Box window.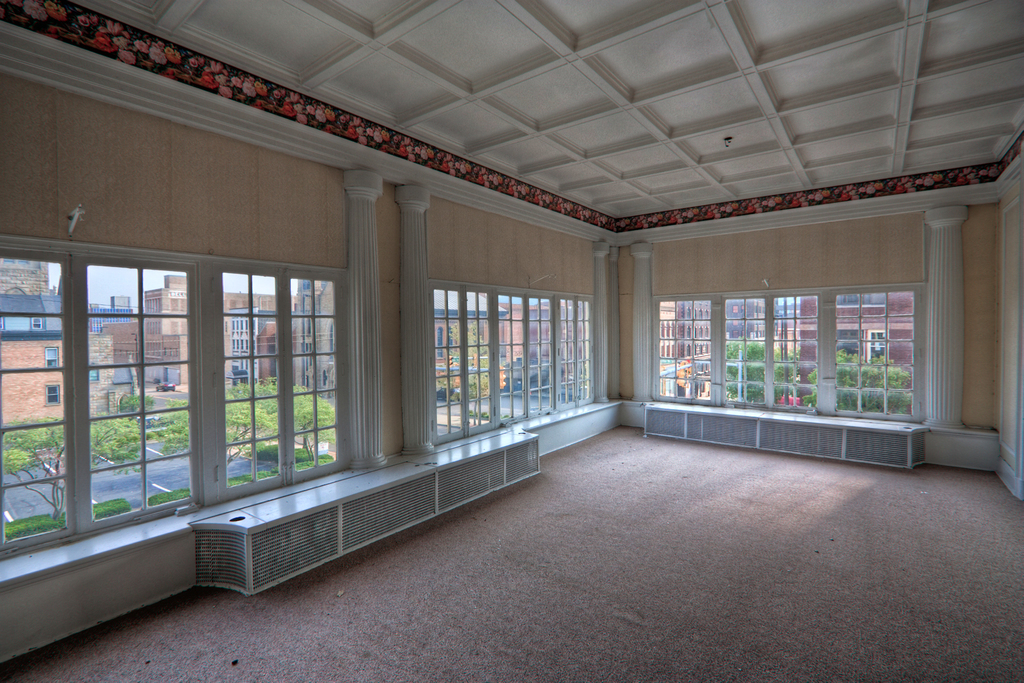
locate(44, 347, 59, 367).
